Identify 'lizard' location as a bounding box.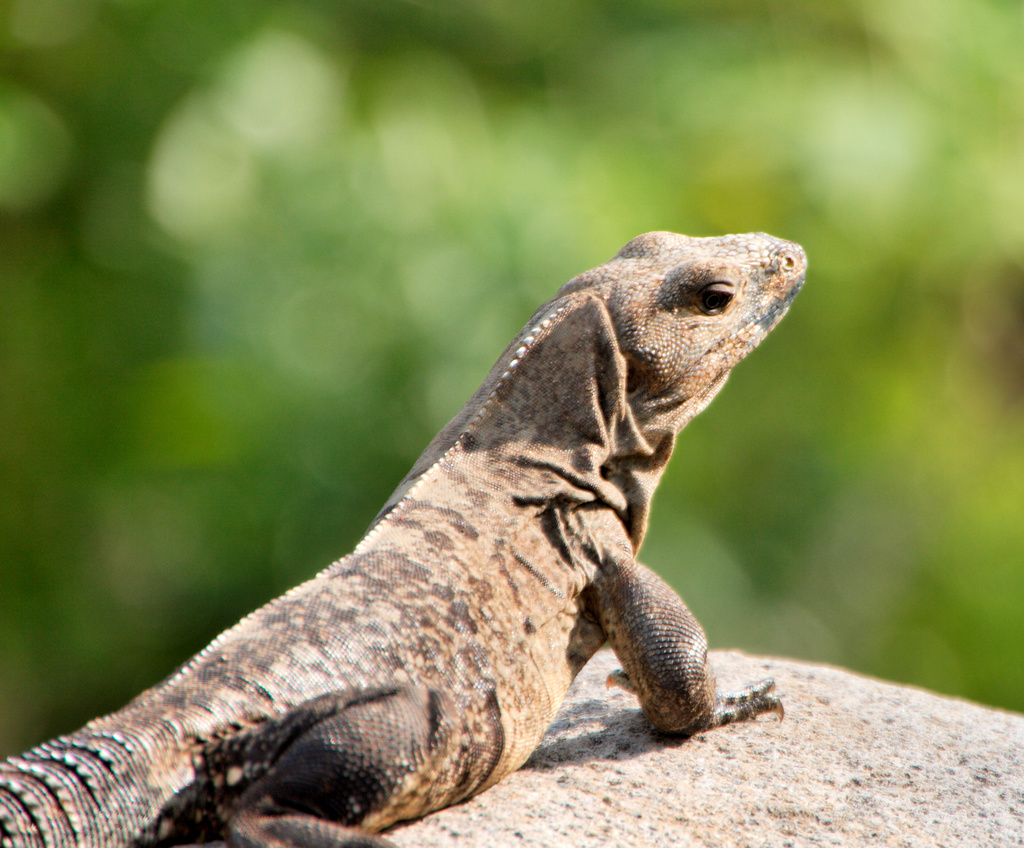
[17, 194, 803, 847].
